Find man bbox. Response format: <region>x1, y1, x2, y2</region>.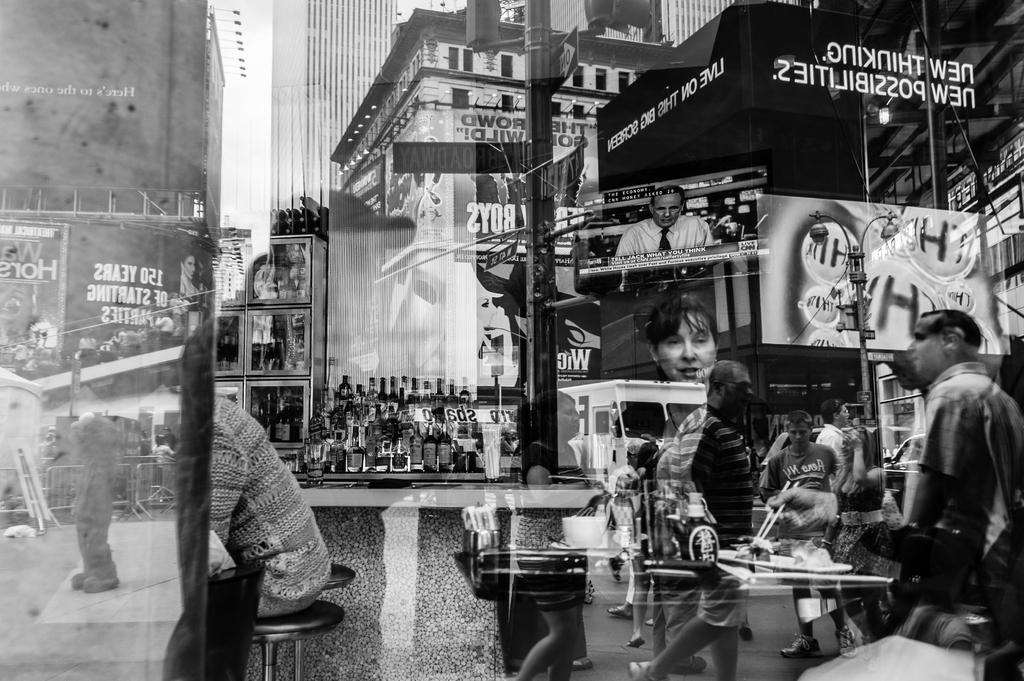
<region>614, 189, 732, 259</region>.
